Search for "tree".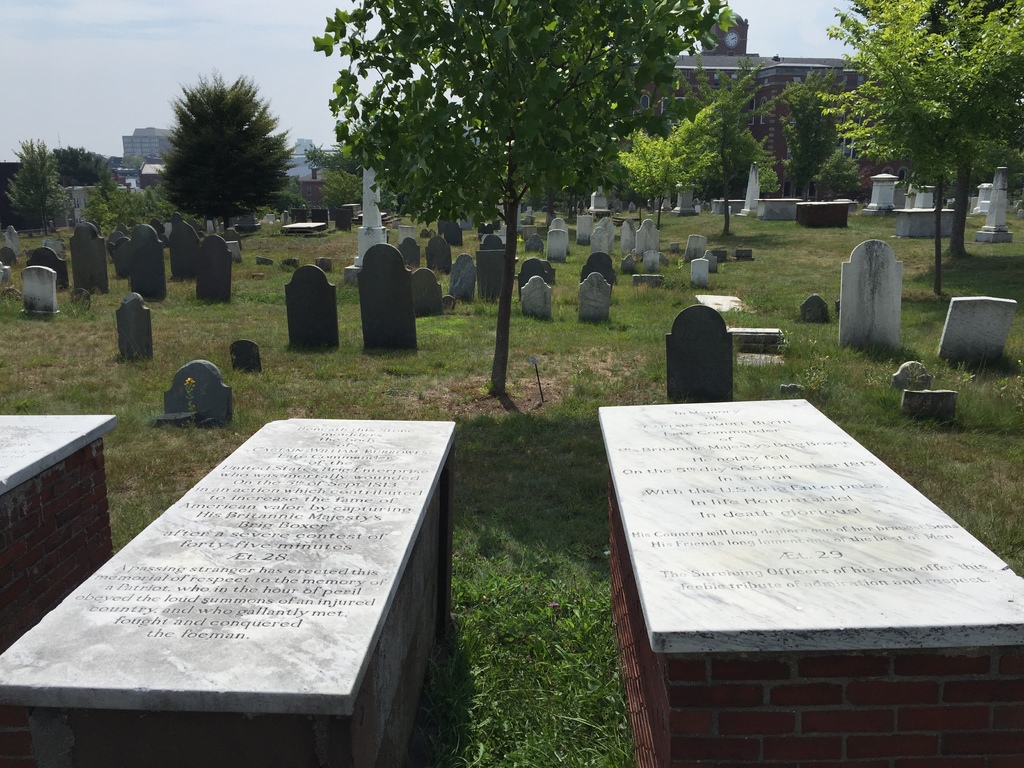
Found at 40,141,123,186.
